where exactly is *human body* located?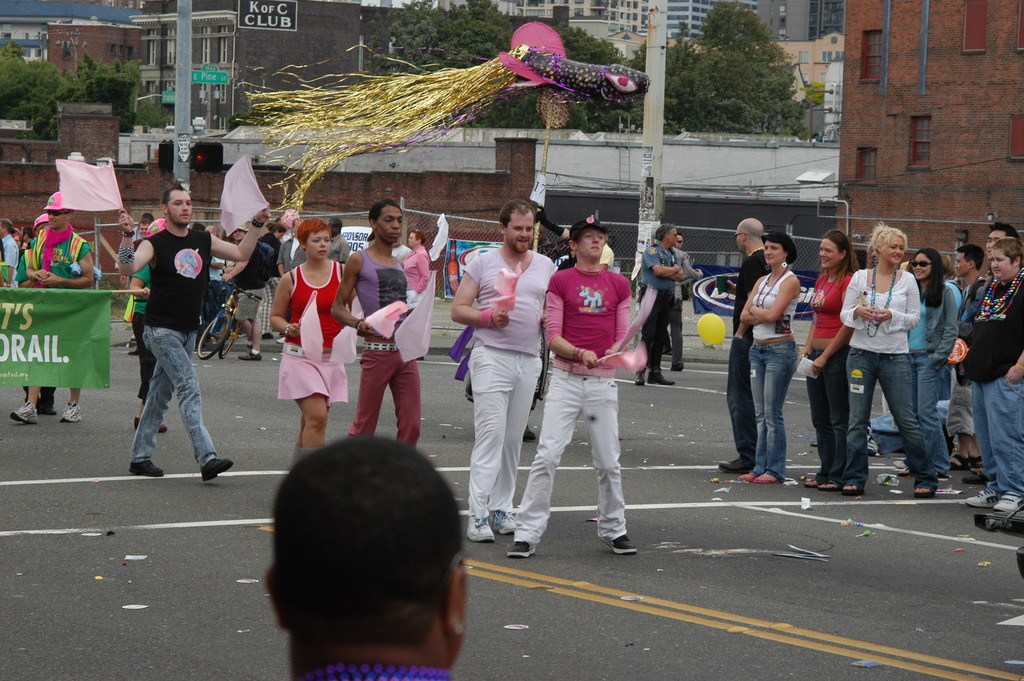
Its bounding box is <region>739, 264, 801, 488</region>.
